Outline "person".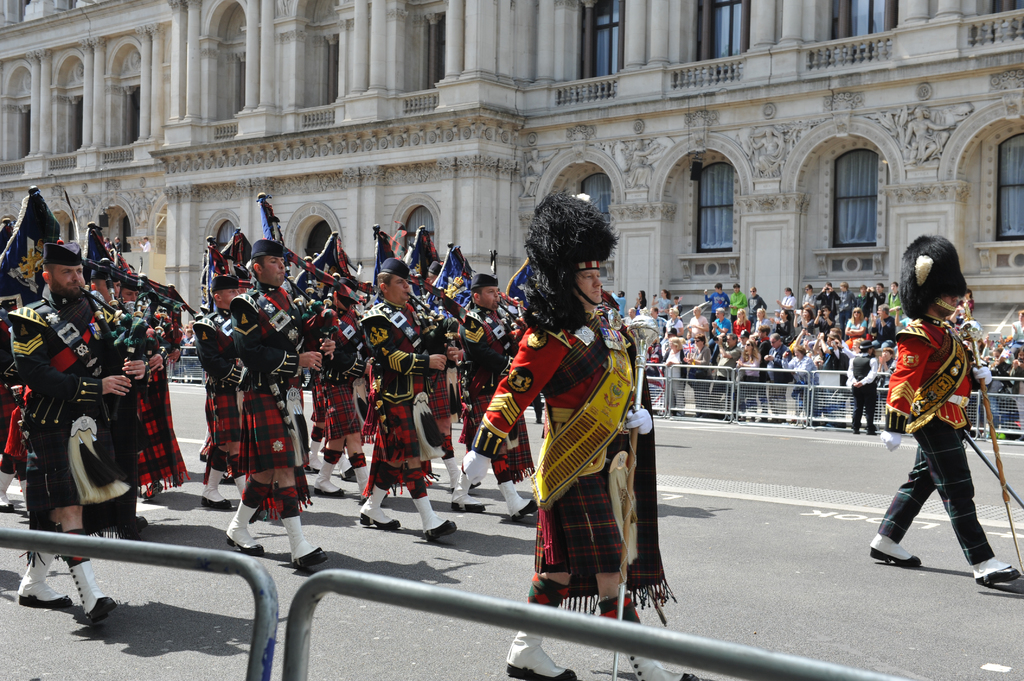
Outline: locate(883, 239, 1004, 582).
